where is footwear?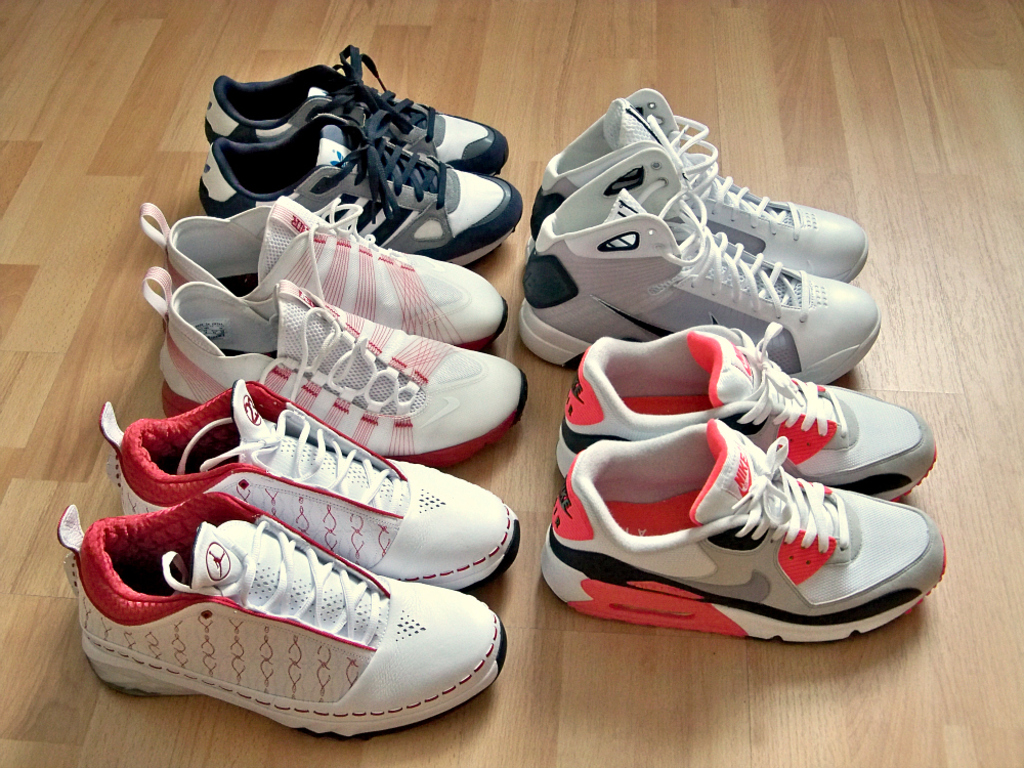
540 420 948 645.
